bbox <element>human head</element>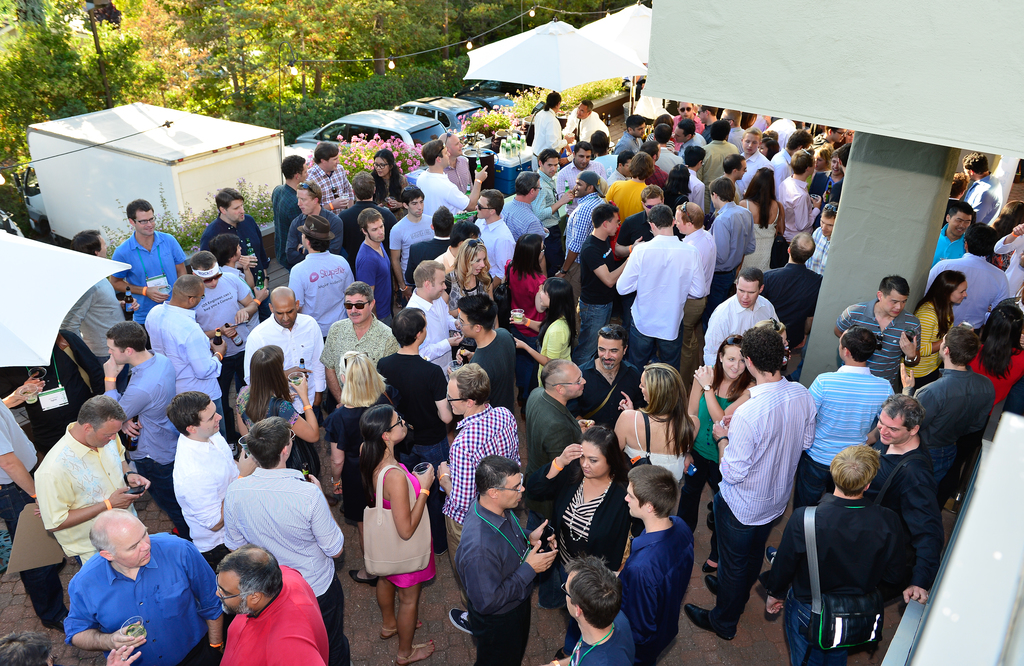
detection(76, 395, 129, 448)
